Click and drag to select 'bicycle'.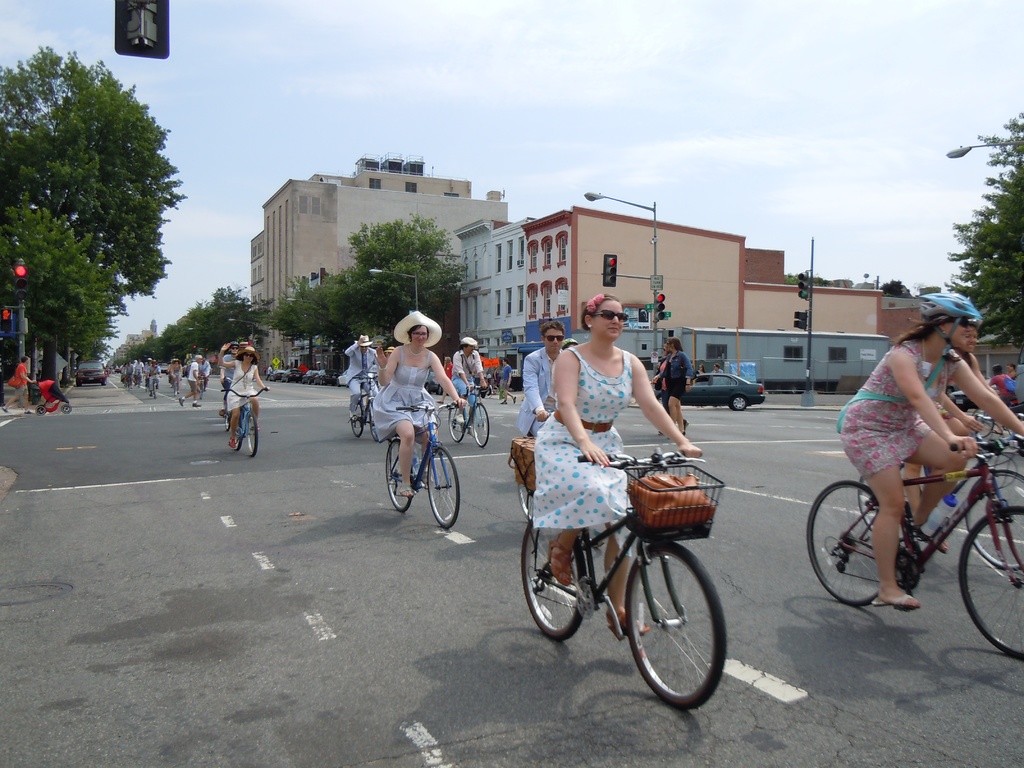
Selection: <box>345,373,381,434</box>.
